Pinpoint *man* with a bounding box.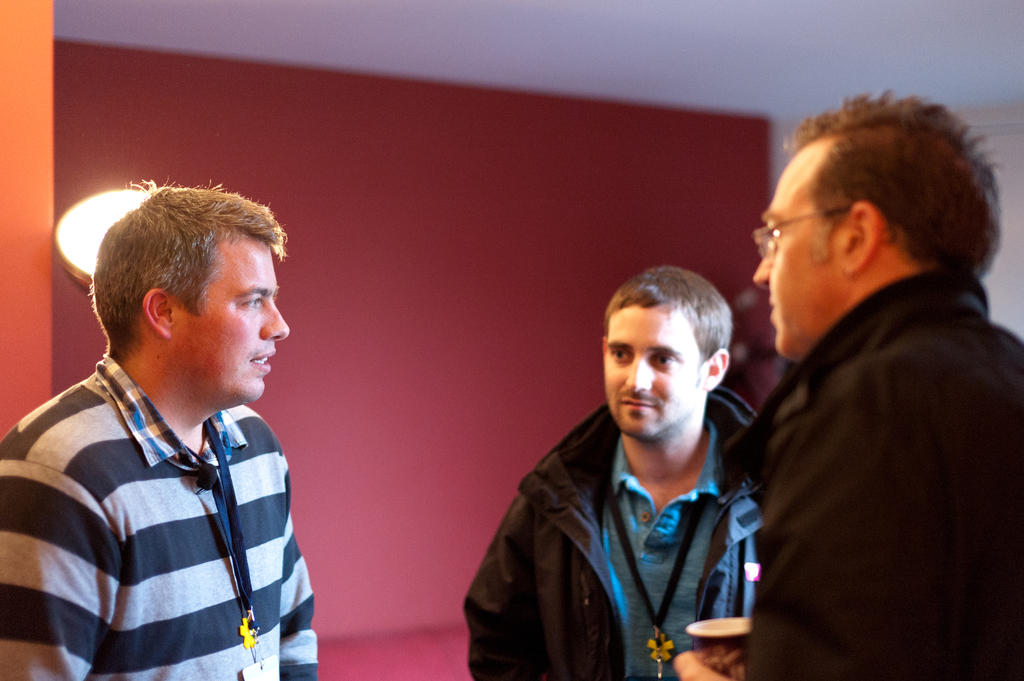
detection(670, 91, 1023, 680).
